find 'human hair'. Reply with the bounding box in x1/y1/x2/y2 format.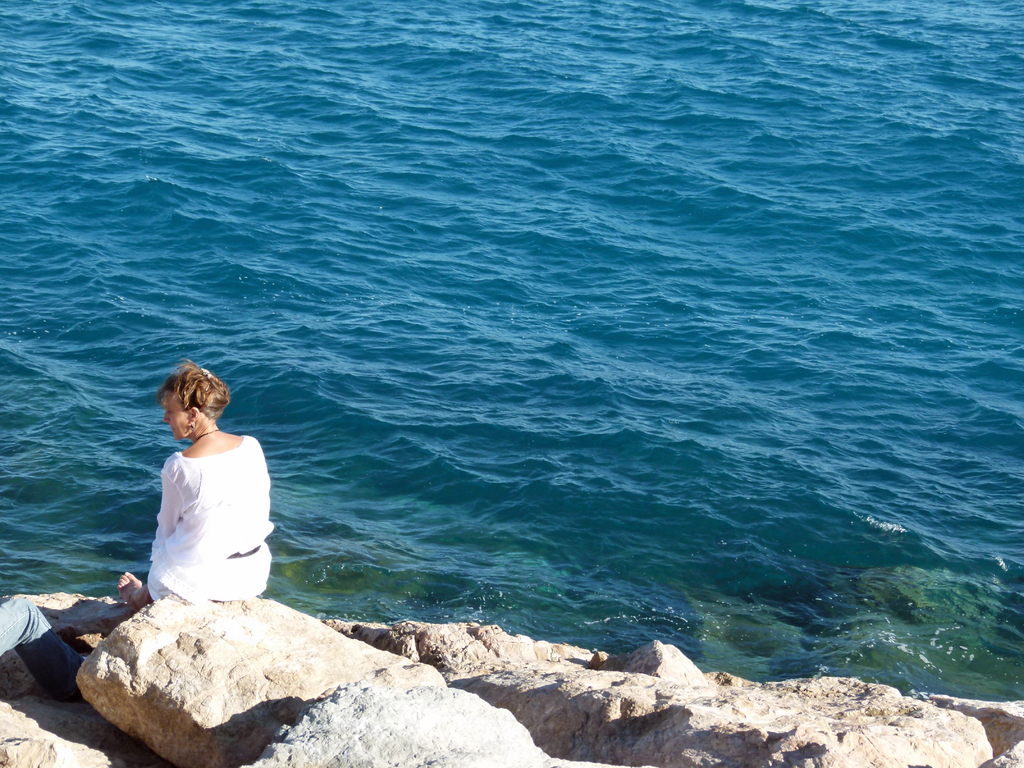
150/358/230/428.
